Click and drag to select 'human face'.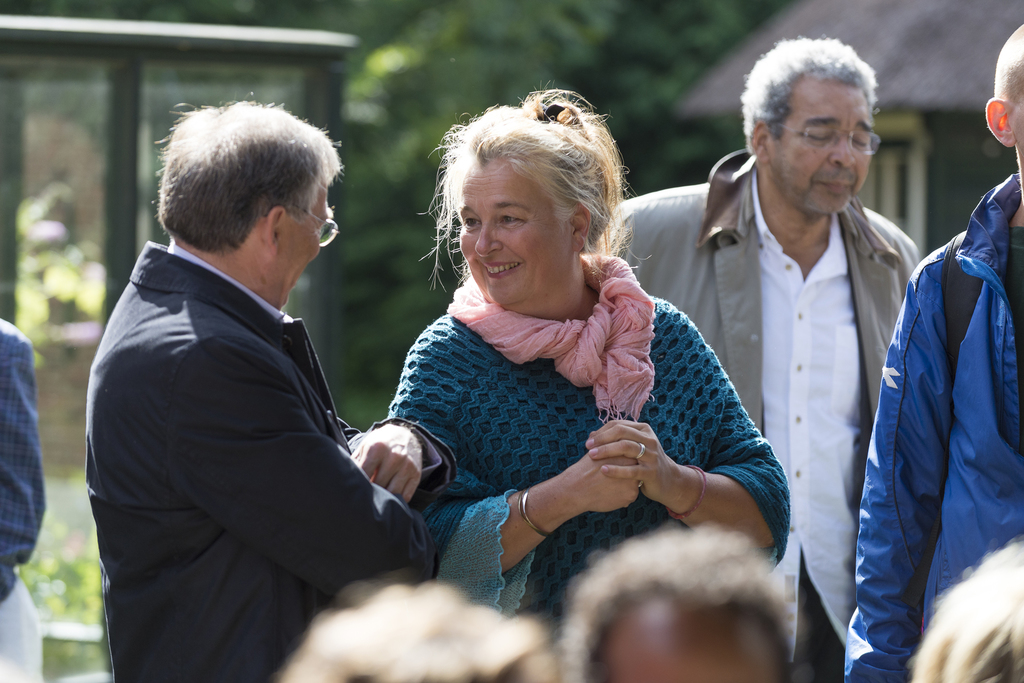
Selection: x1=456, y1=160, x2=559, y2=307.
